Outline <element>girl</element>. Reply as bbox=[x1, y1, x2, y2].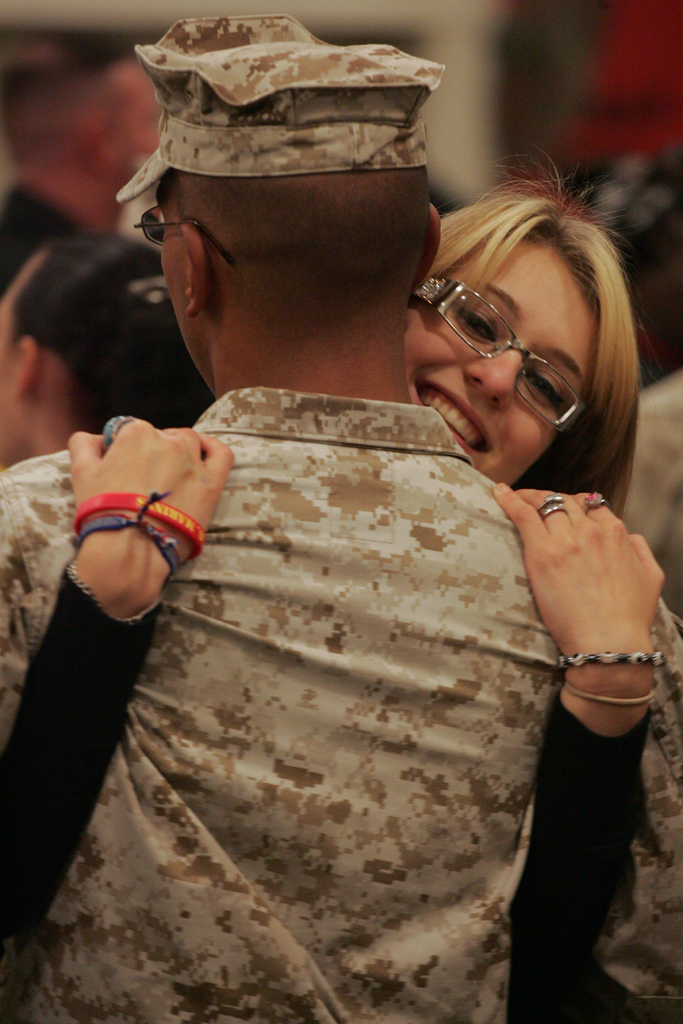
bbox=[0, 150, 666, 1023].
